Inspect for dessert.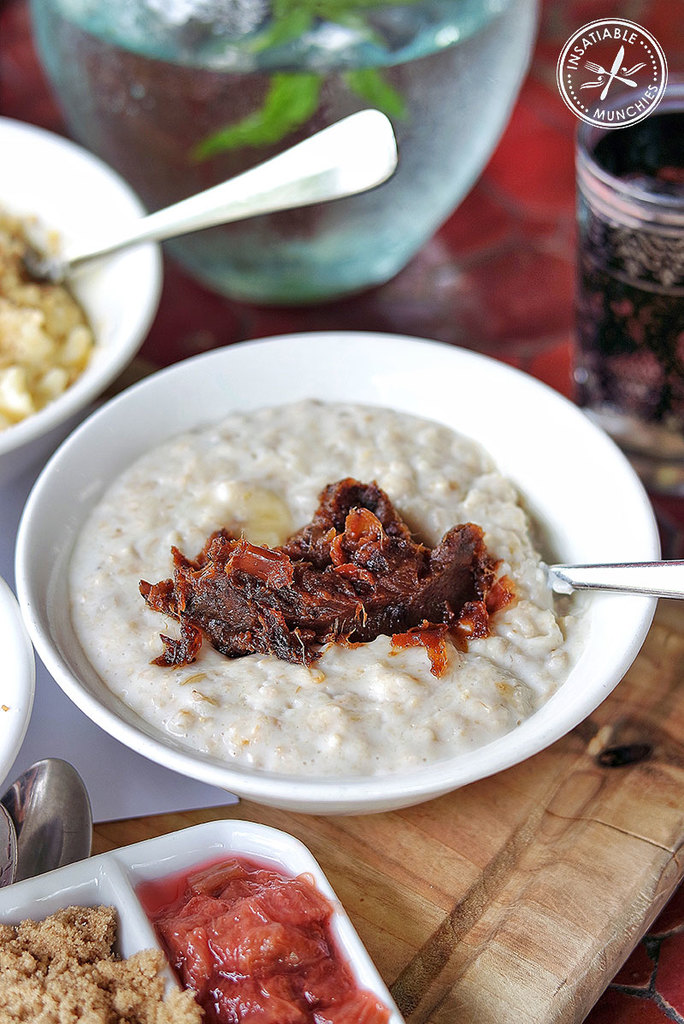
Inspection: region(68, 404, 580, 783).
